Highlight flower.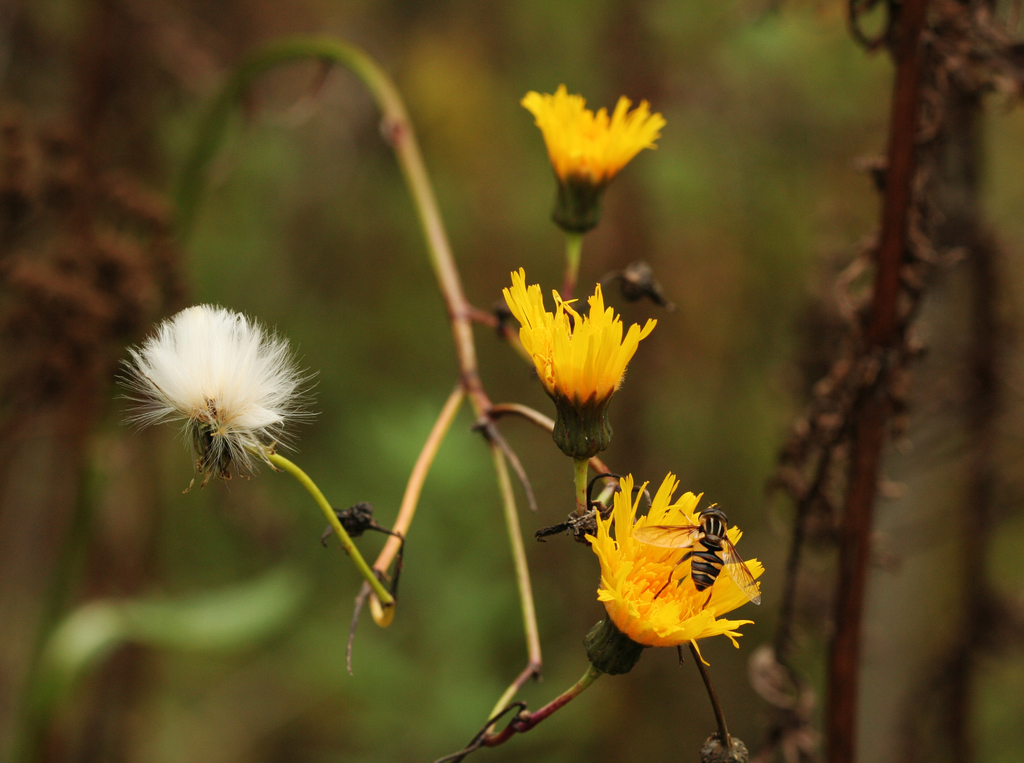
Highlighted region: rect(504, 265, 650, 465).
